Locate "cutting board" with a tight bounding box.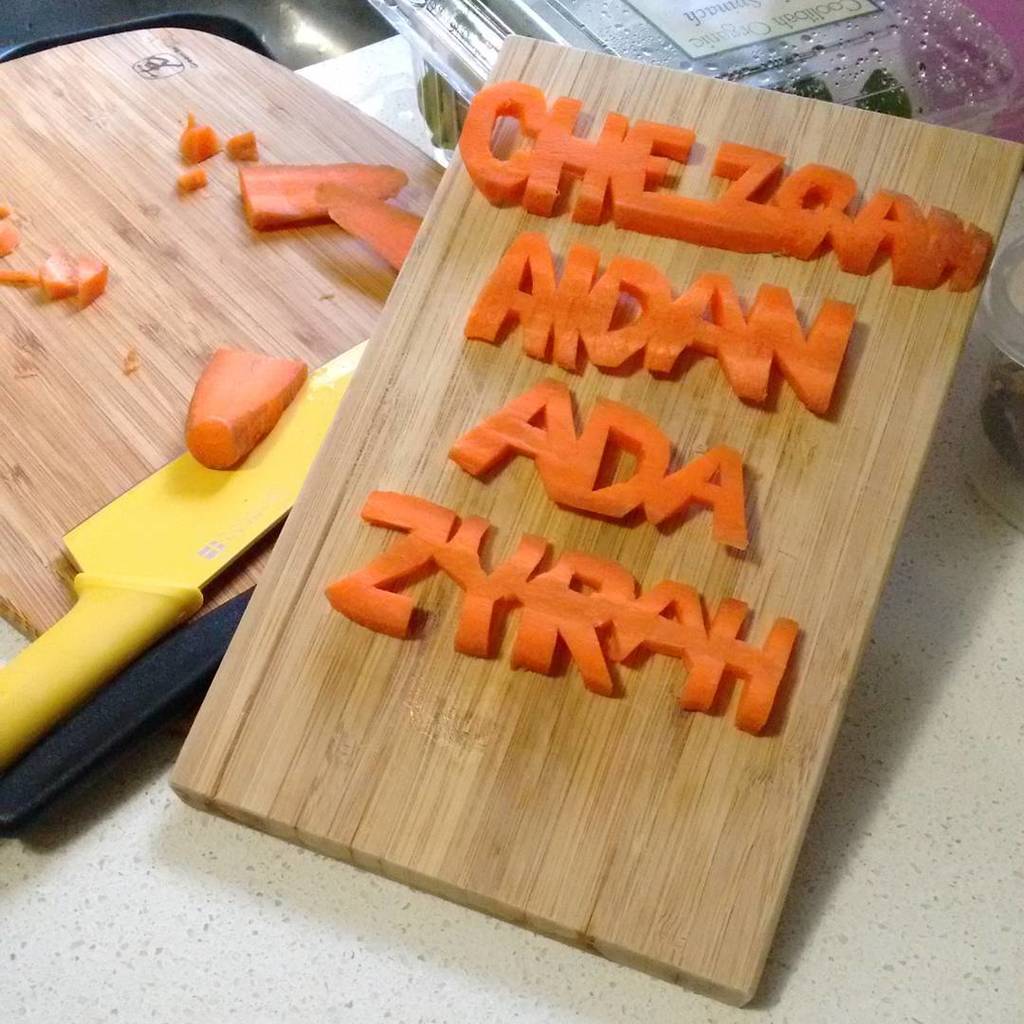
(173, 26, 1023, 1008).
